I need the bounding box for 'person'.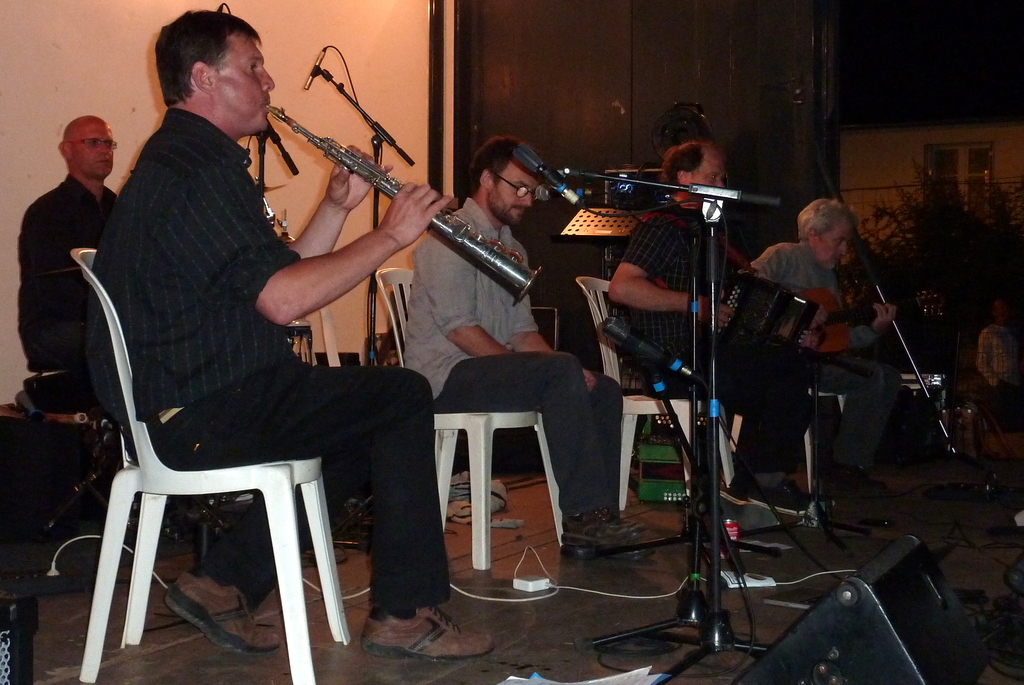
Here it is: locate(18, 111, 127, 368).
